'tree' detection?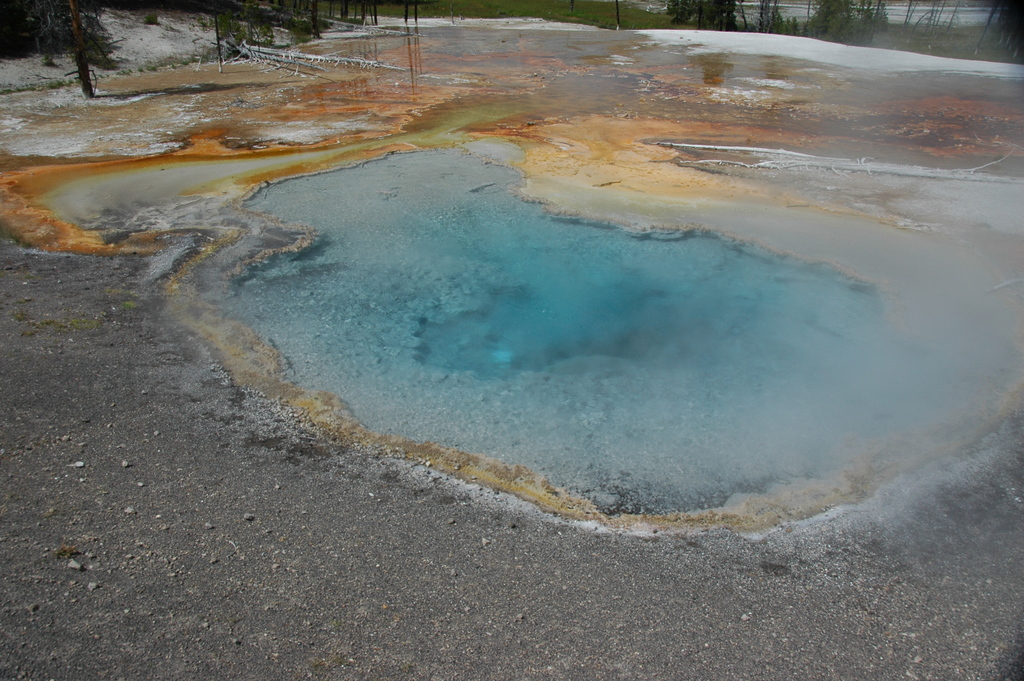
region(22, 0, 130, 99)
